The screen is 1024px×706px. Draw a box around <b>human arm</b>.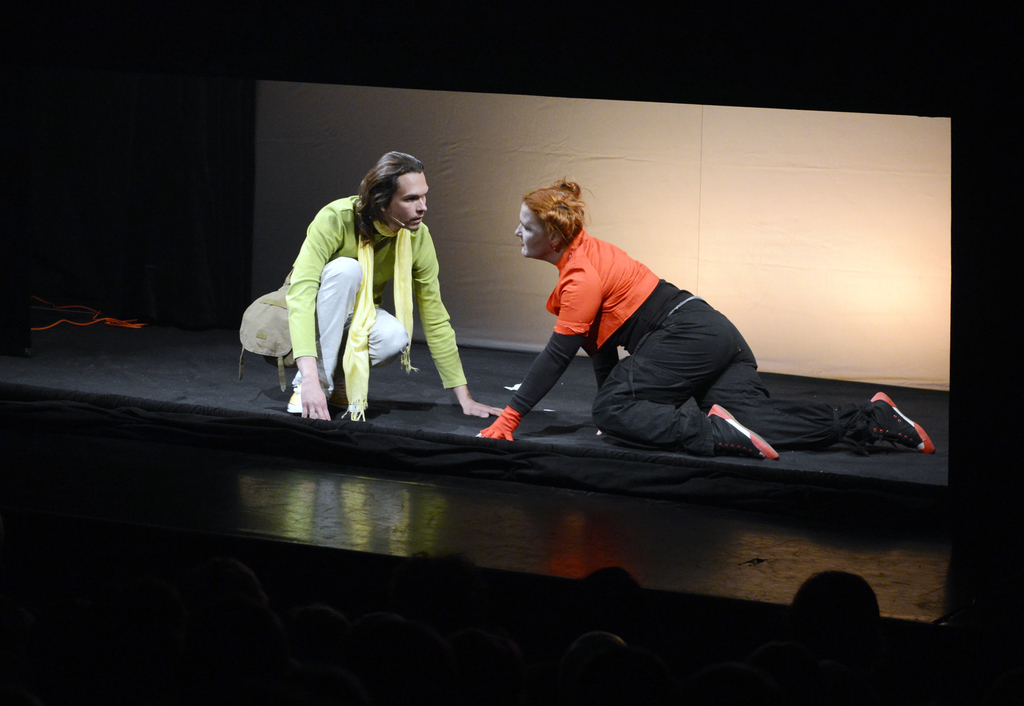
[409,229,504,419].
